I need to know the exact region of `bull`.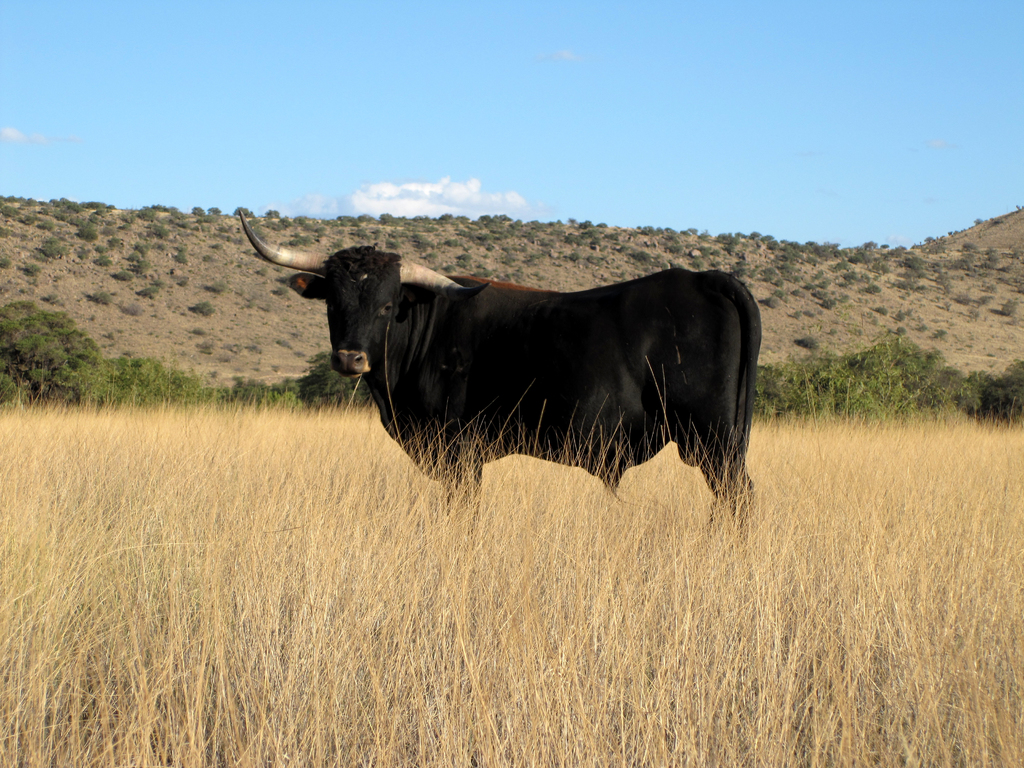
Region: [240, 208, 764, 534].
